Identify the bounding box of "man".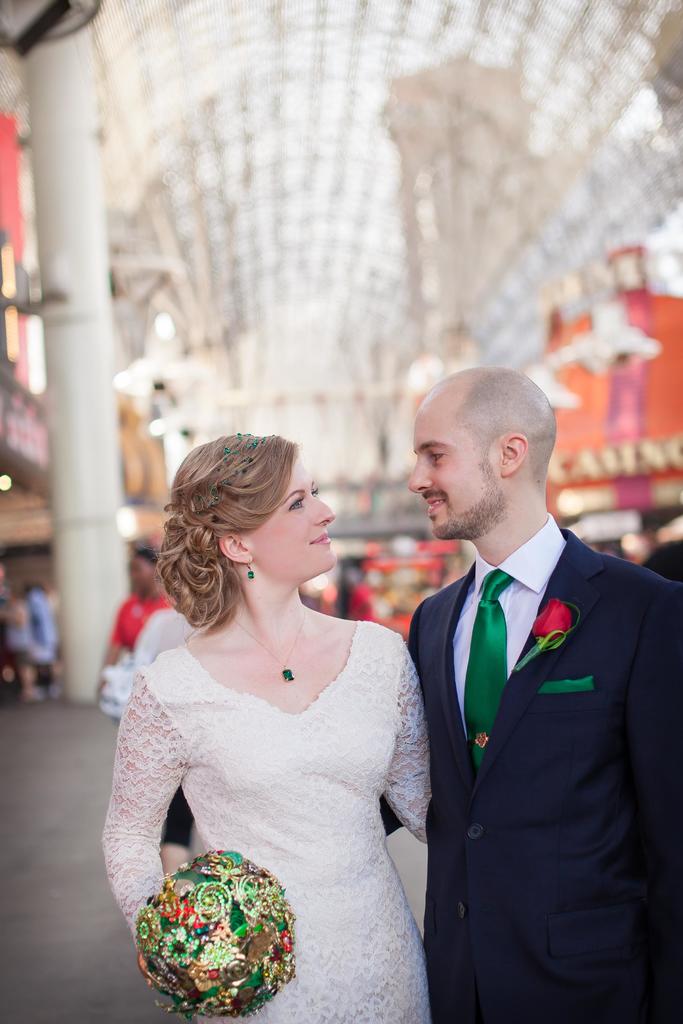
379 360 682 1023.
